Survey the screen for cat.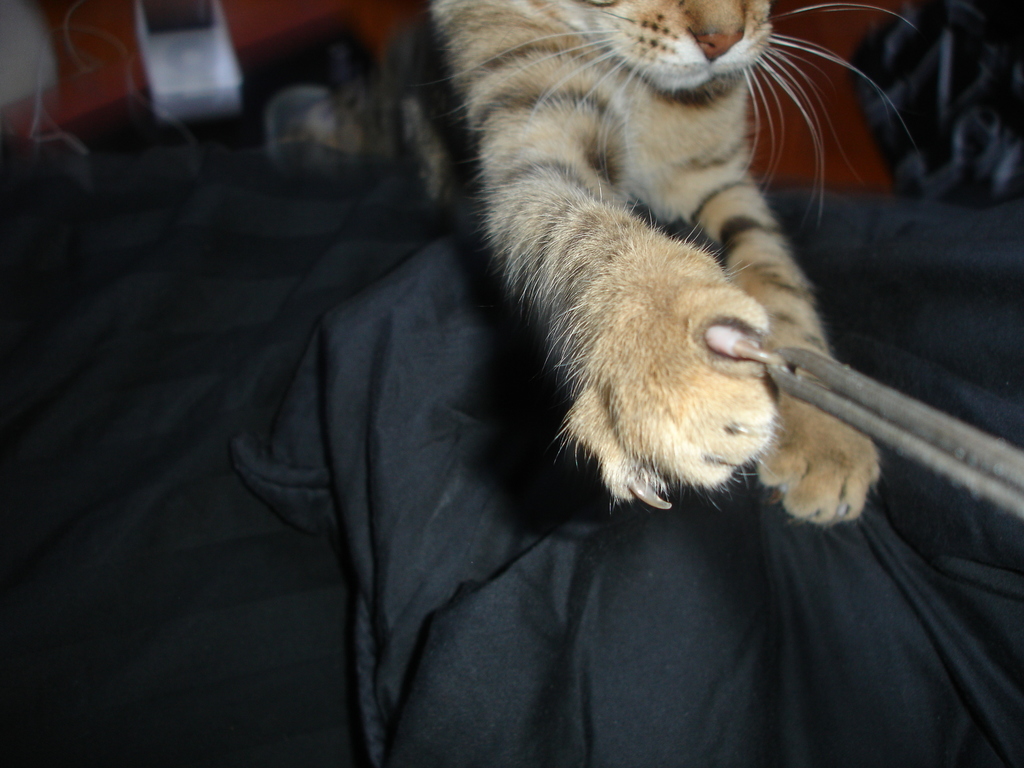
Survey found: BBox(425, 0, 918, 528).
